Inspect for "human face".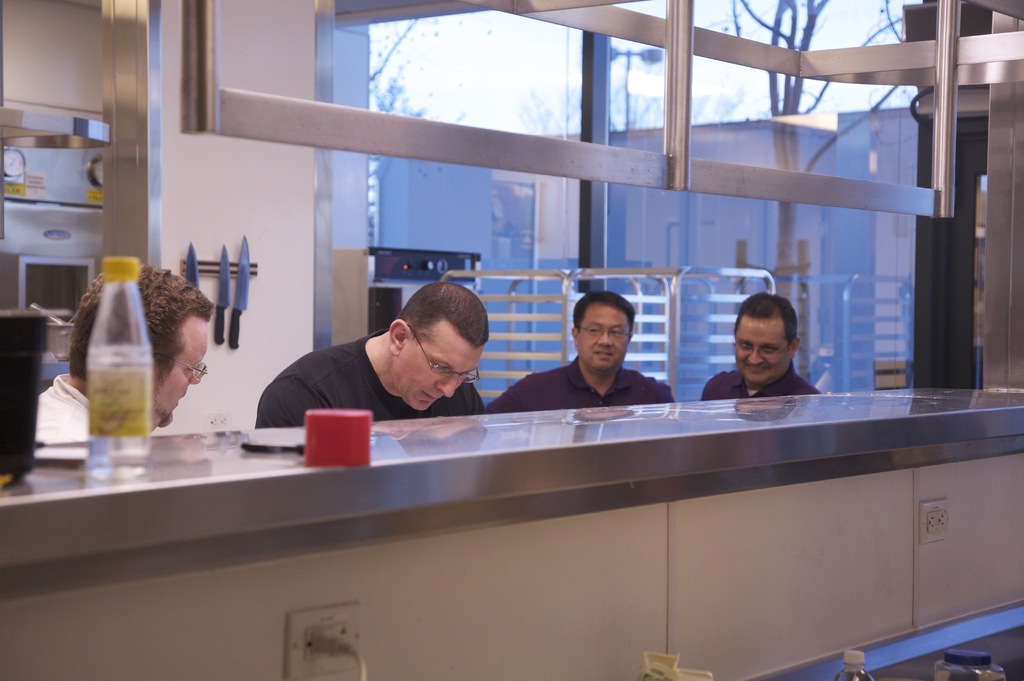
Inspection: [x1=152, y1=311, x2=212, y2=429].
